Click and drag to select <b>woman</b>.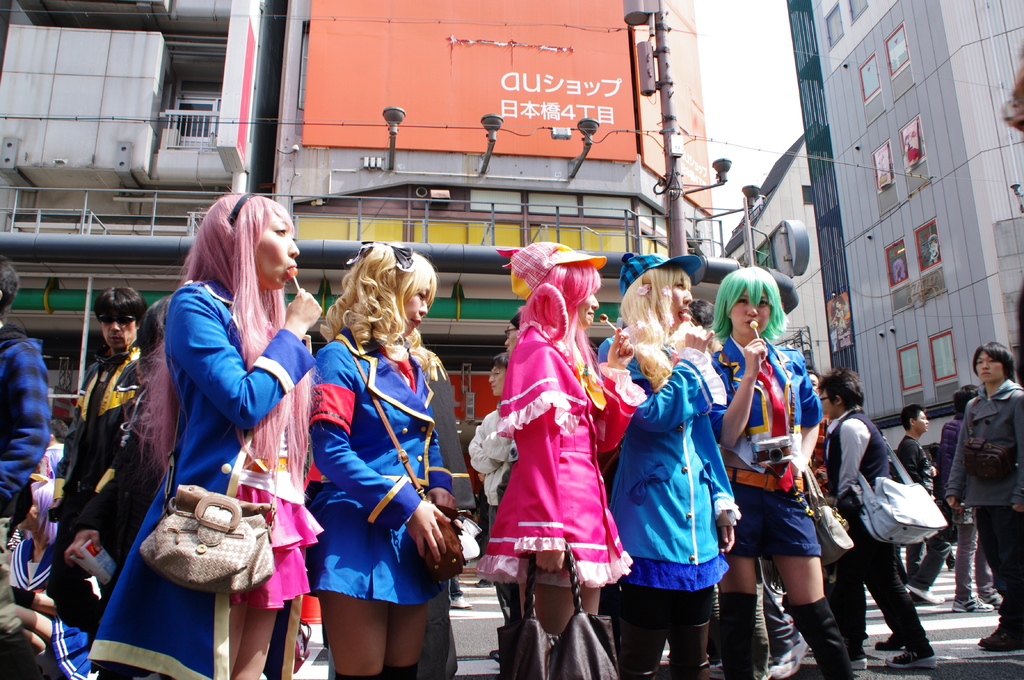
Selection: [595, 256, 743, 679].
